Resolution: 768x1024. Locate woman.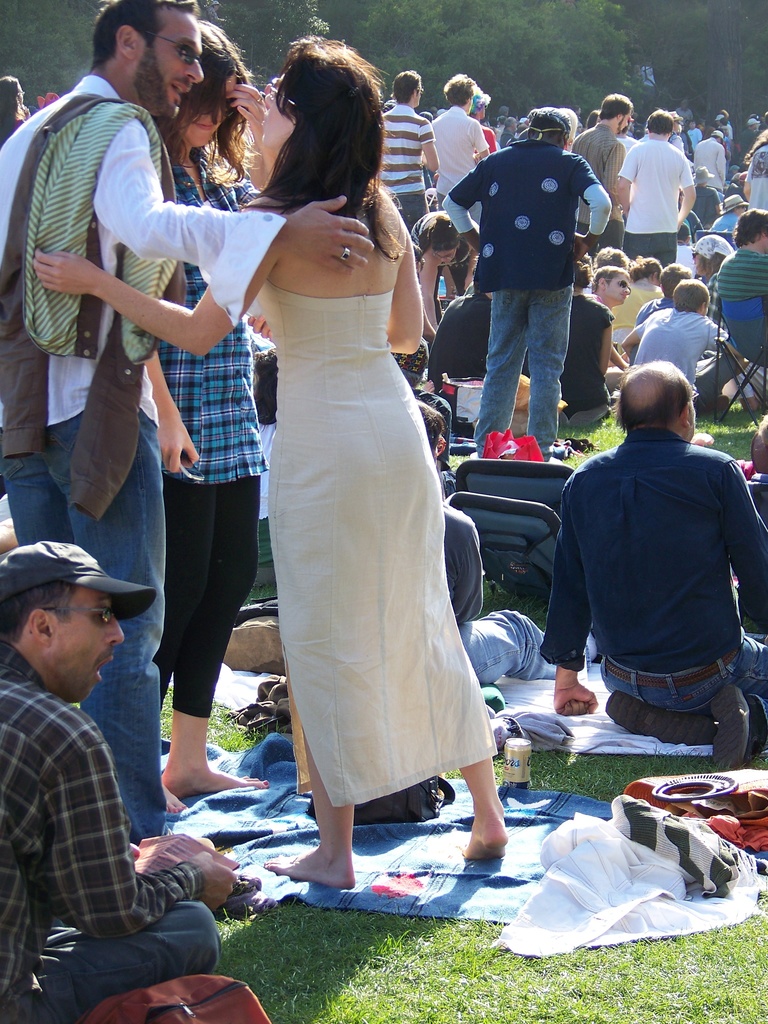
[606, 253, 668, 344].
